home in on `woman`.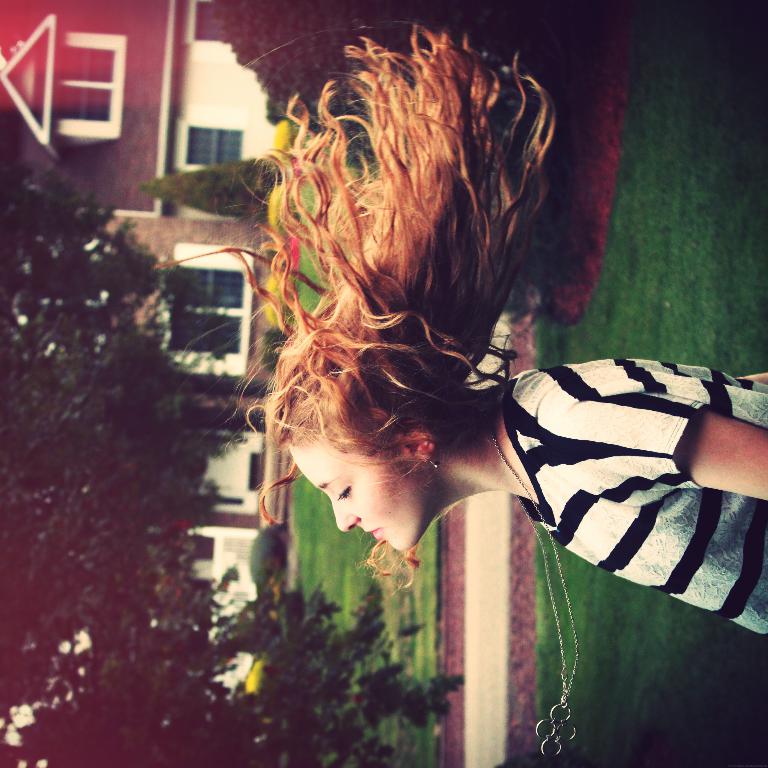
Homed in at [210,18,713,748].
